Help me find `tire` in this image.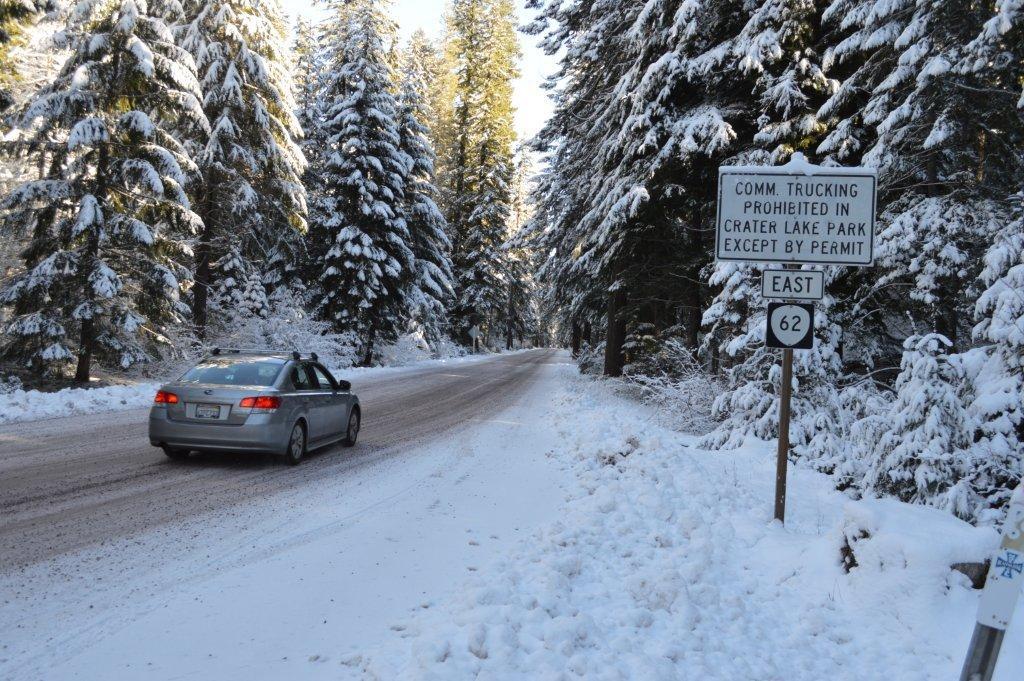
Found it: <region>287, 423, 309, 463</region>.
